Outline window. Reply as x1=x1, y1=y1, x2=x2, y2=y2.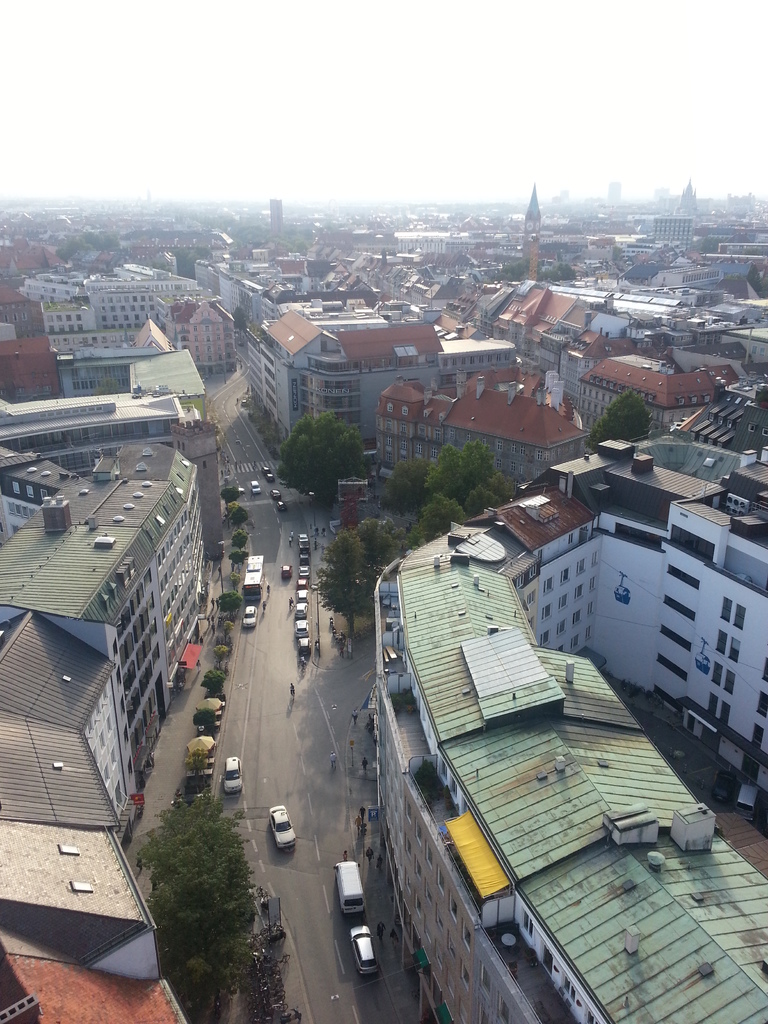
x1=438, y1=866, x2=444, y2=895.
